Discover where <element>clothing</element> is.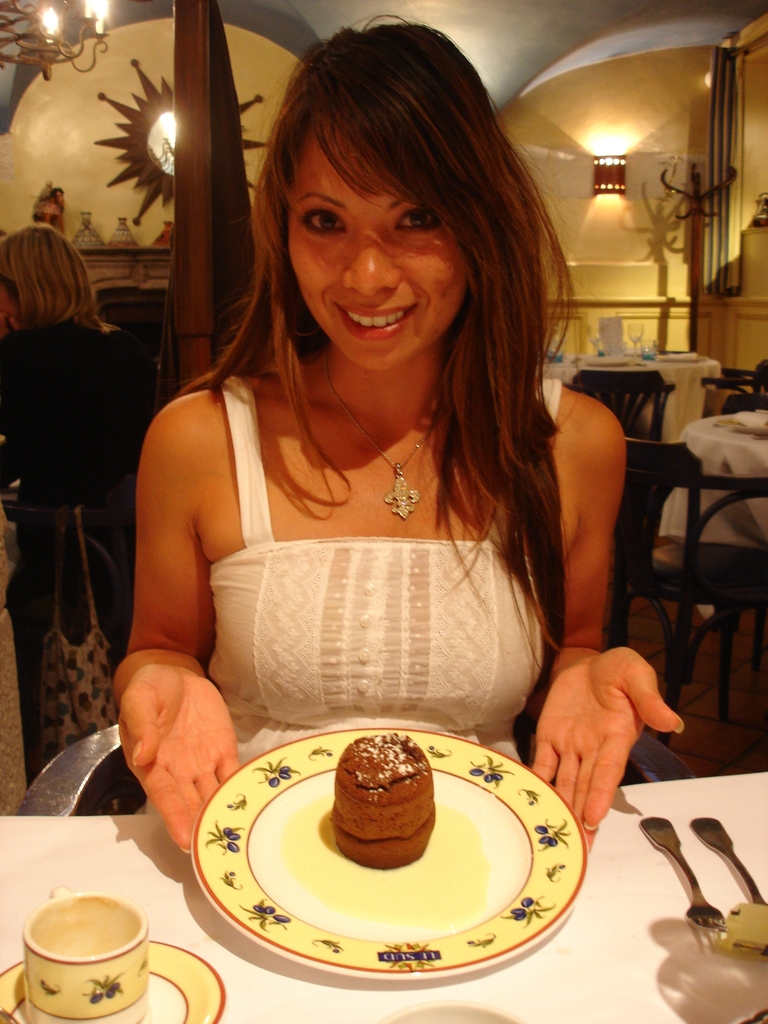
Discovered at region(151, 374, 557, 806).
